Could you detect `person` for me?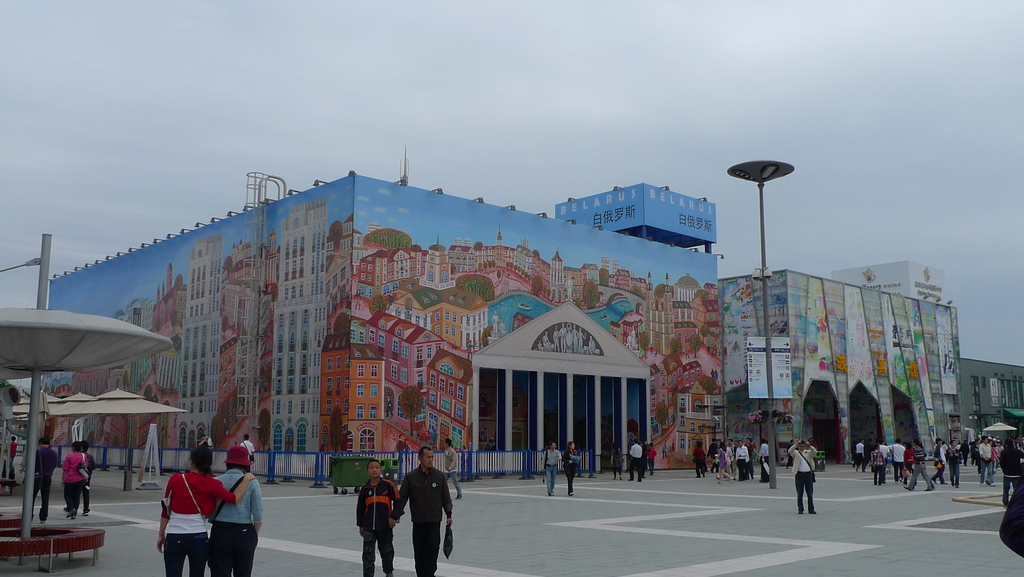
Detection result: rect(898, 438, 940, 493).
